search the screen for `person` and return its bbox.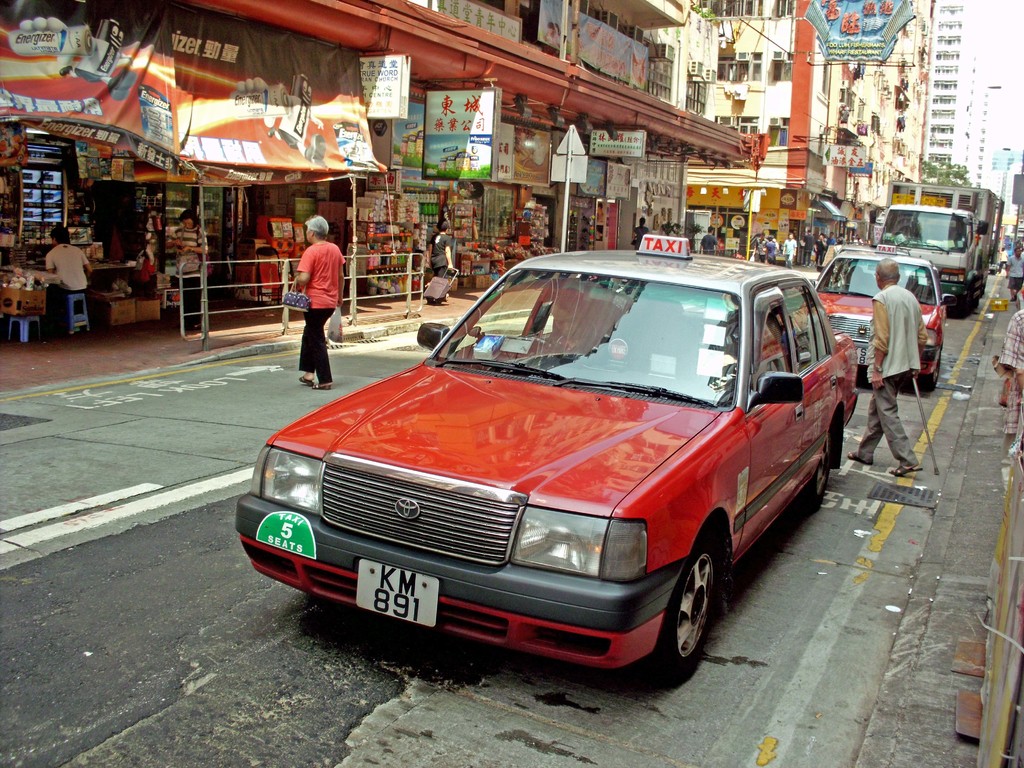
Found: locate(44, 224, 96, 332).
